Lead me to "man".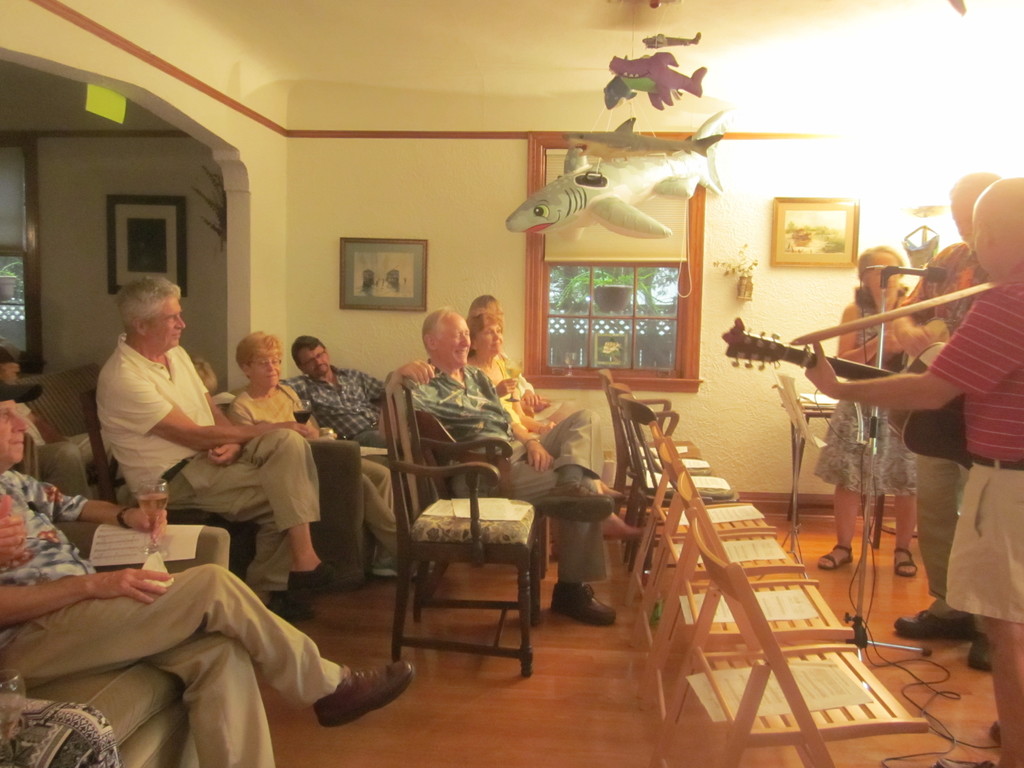
Lead to left=0, top=348, right=22, bottom=385.
